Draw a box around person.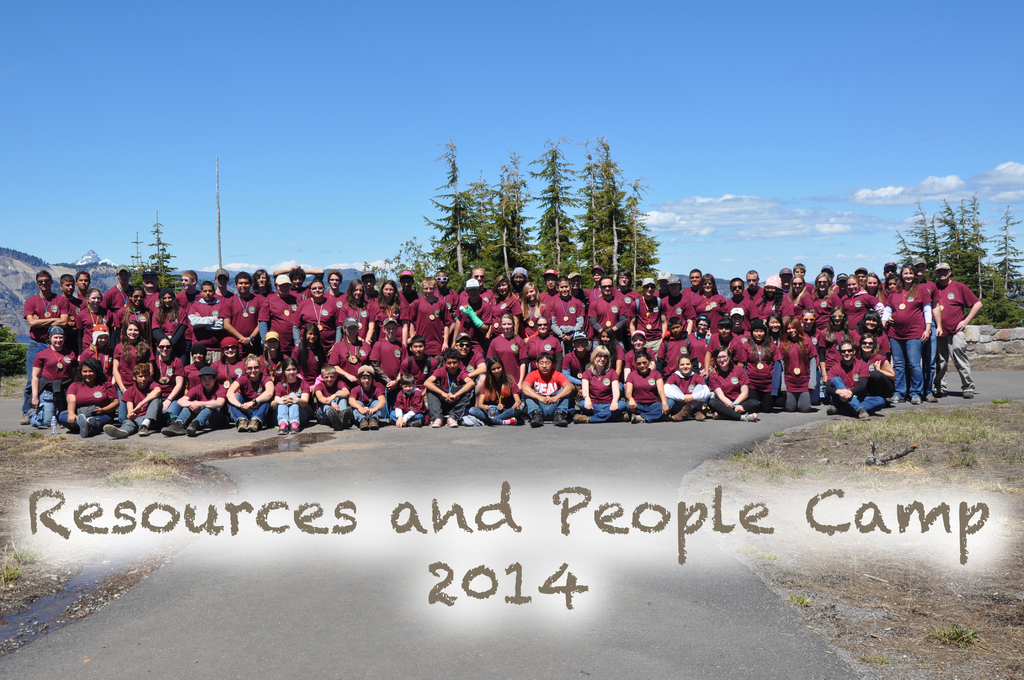
region(75, 285, 117, 347).
